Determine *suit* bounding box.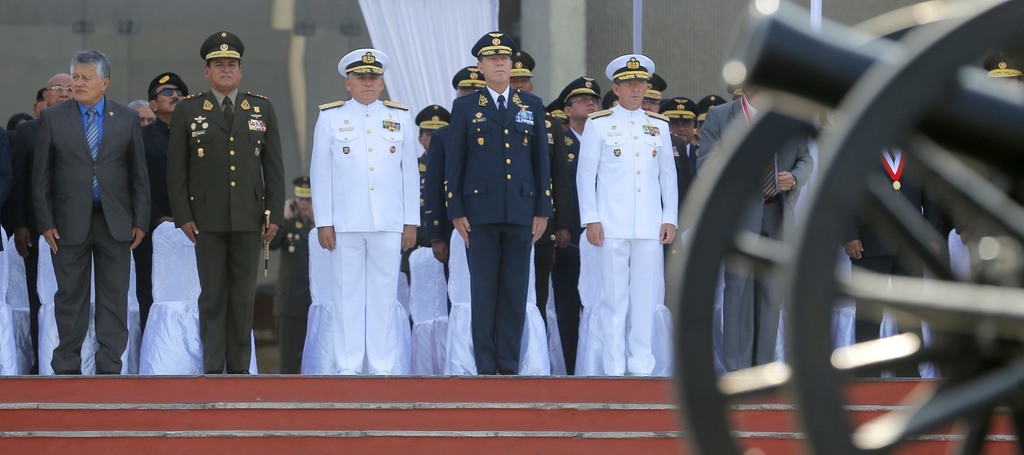
Determined: x1=17 y1=120 x2=37 y2=360.
